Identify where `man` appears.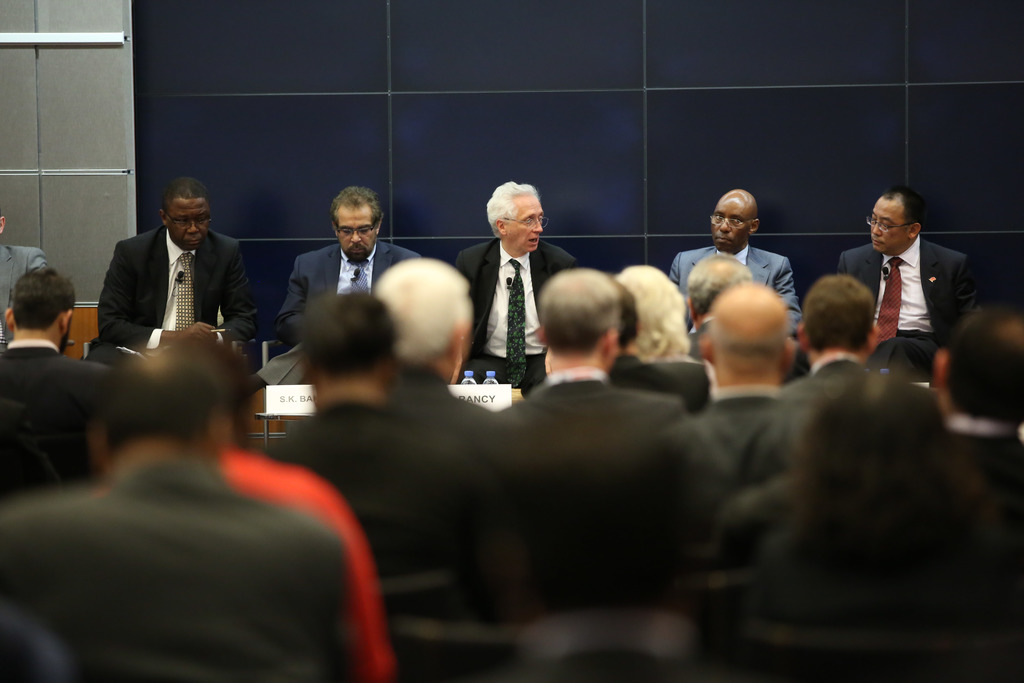
Appears at 854,178,966,378.
